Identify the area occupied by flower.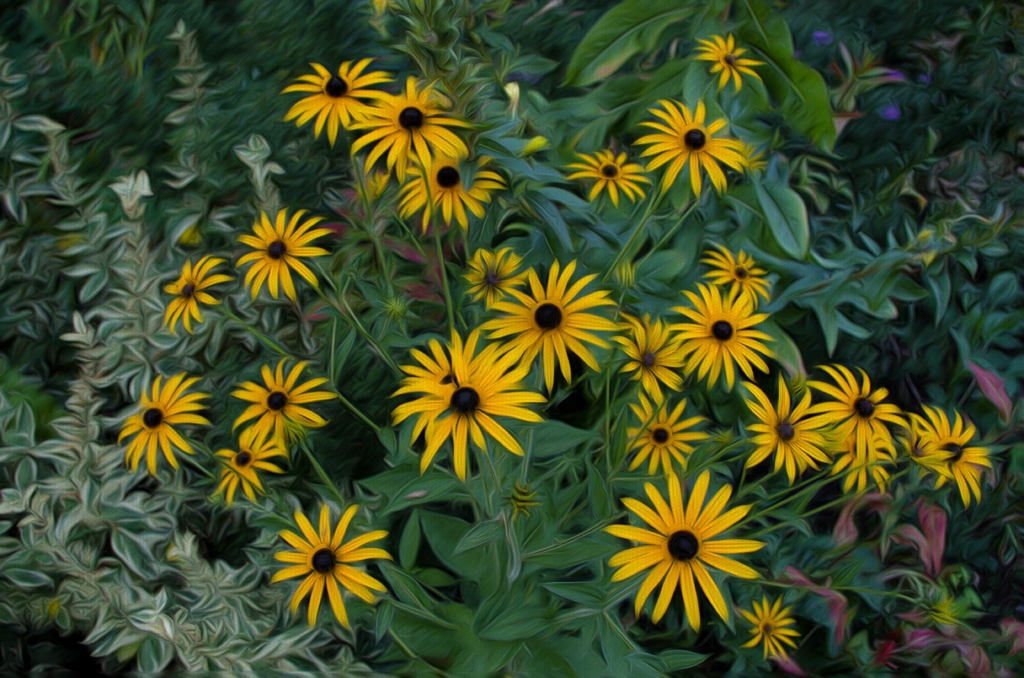
Area: {"left": 566, "top": 151, "right": 652, "bottom": 204}.
